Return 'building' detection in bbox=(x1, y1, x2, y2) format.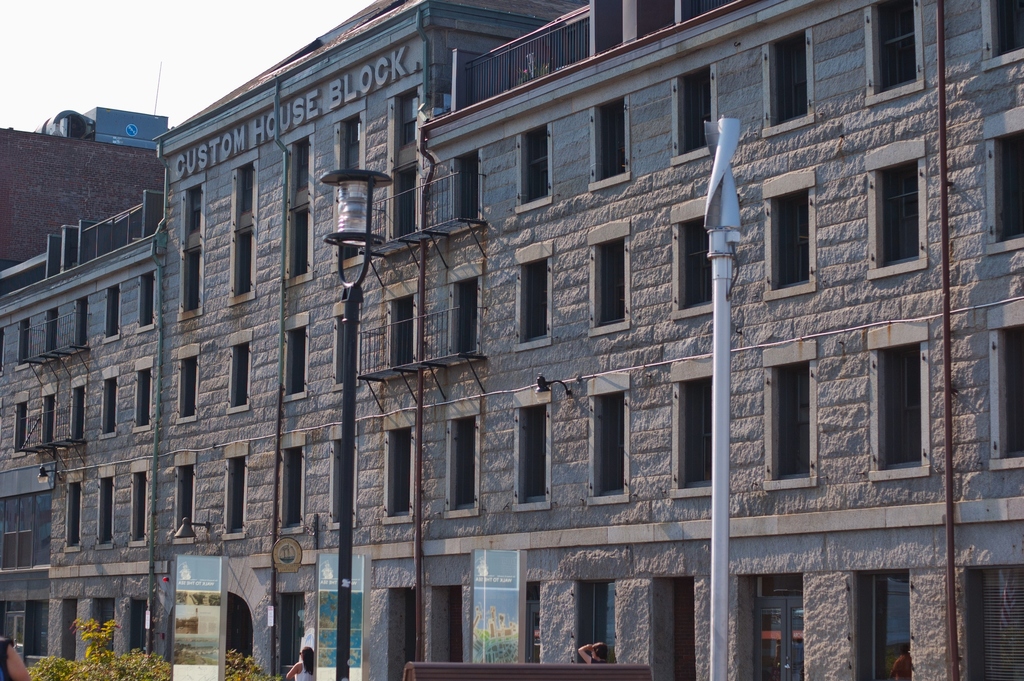
bbox=(0, 0, 1023, 680).
